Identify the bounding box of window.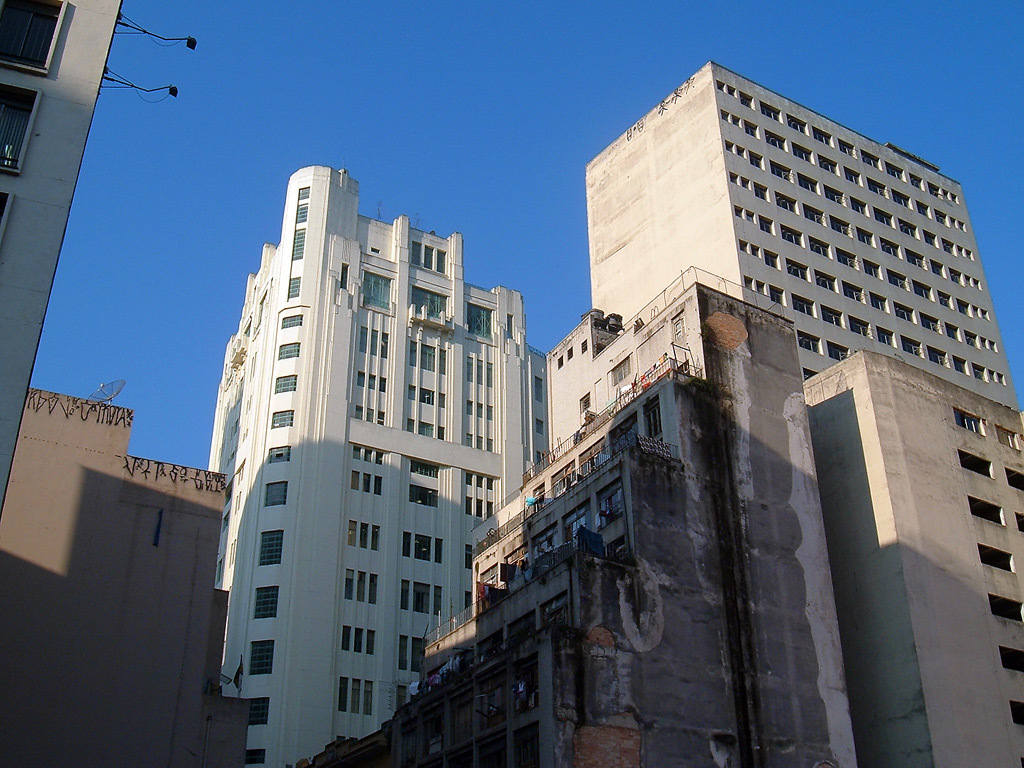
box=[837, 138, 854, 159].
